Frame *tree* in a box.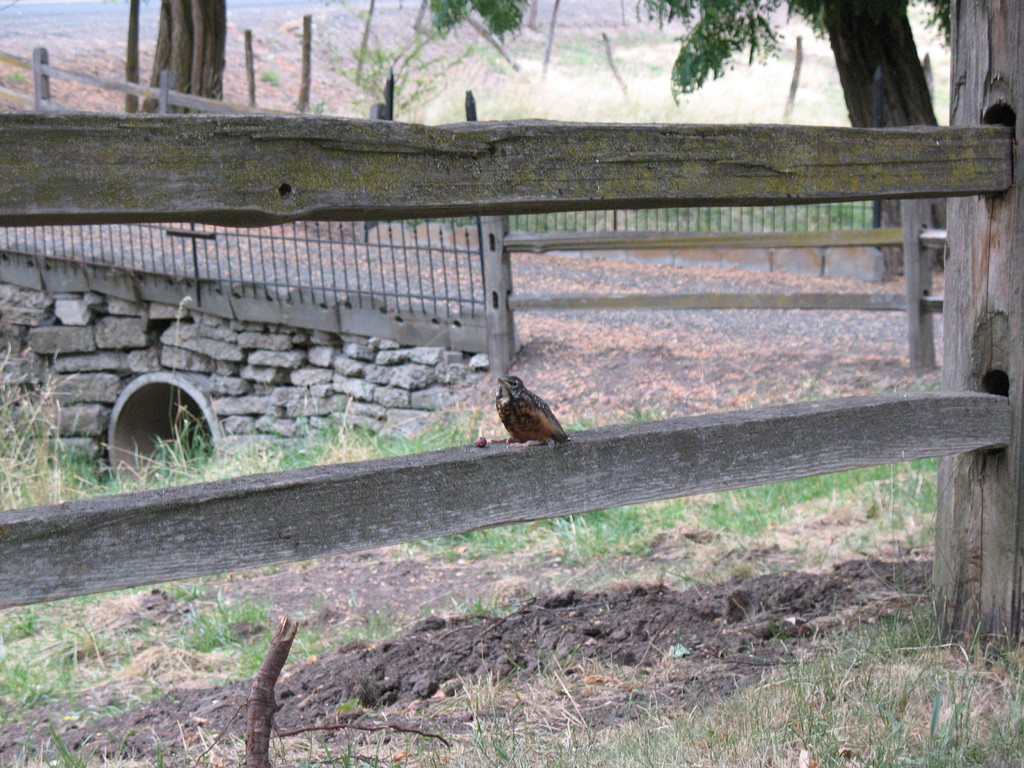
box=[631, 0, 951, 284].
